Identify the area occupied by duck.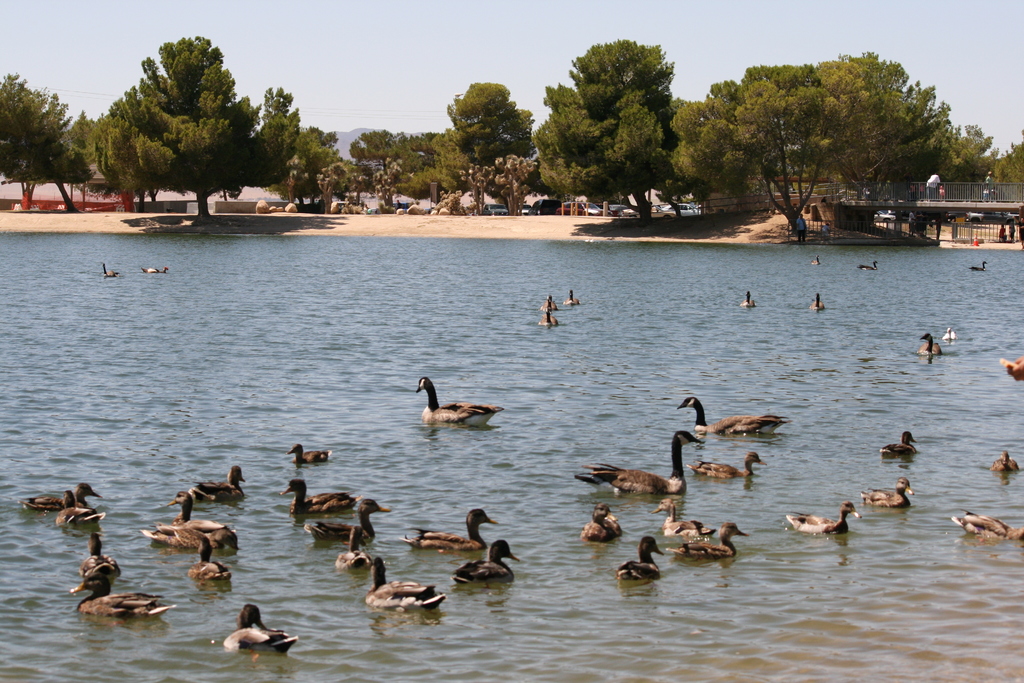
Area: 422 381 513 443.
